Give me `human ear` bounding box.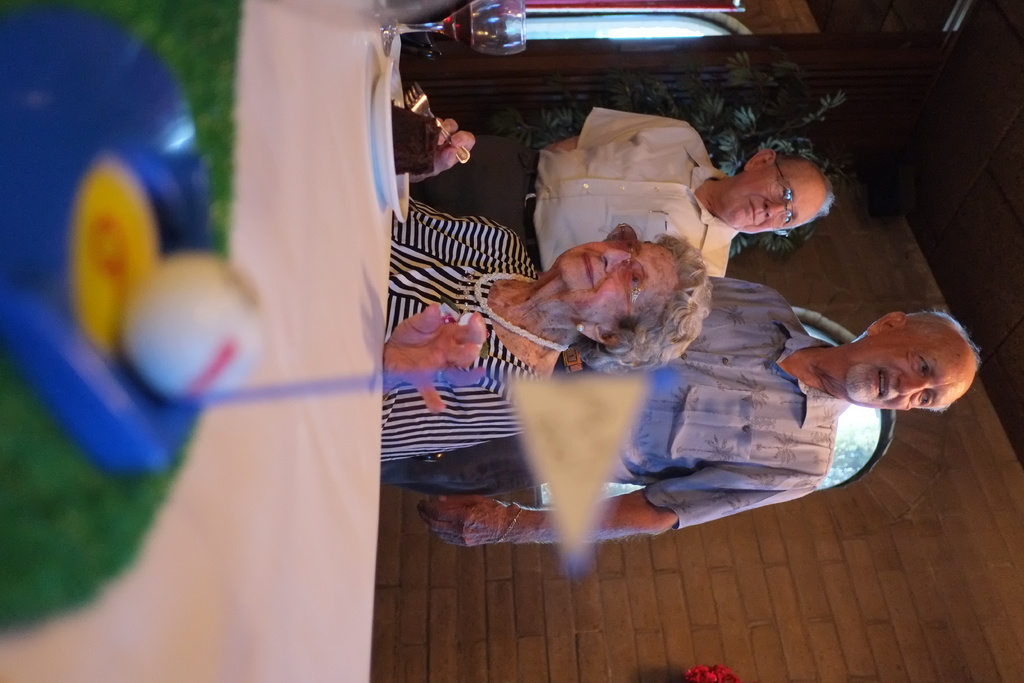
crop(745, 148, 776, 173).
